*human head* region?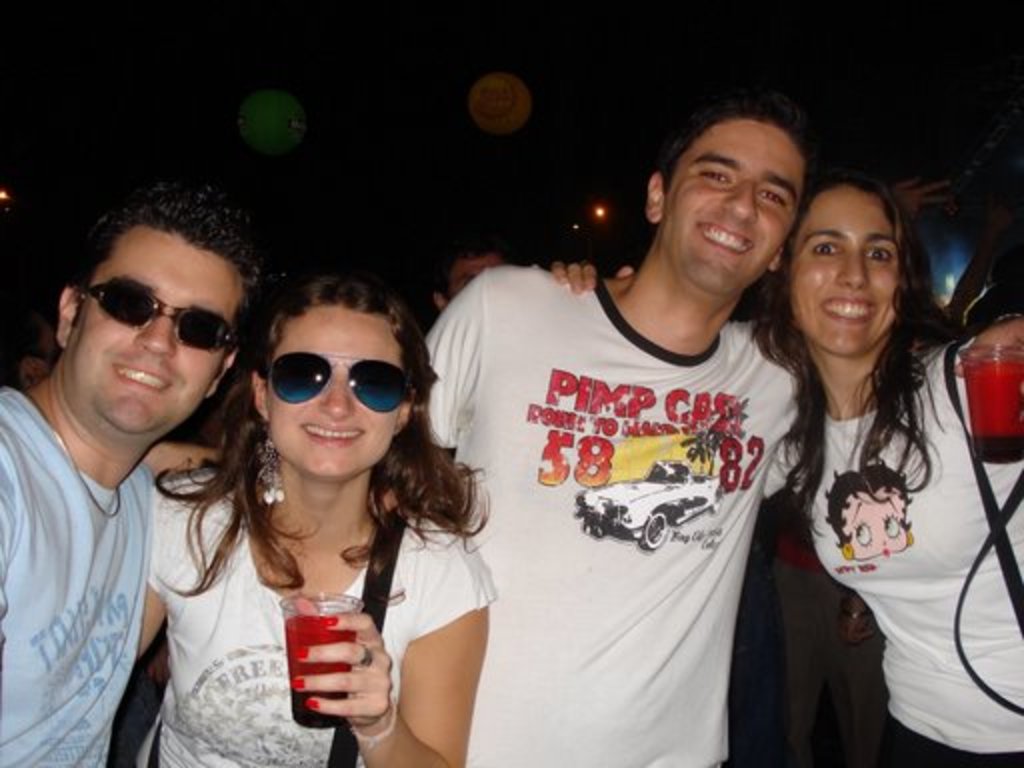
(756, 166, 926, 366)
